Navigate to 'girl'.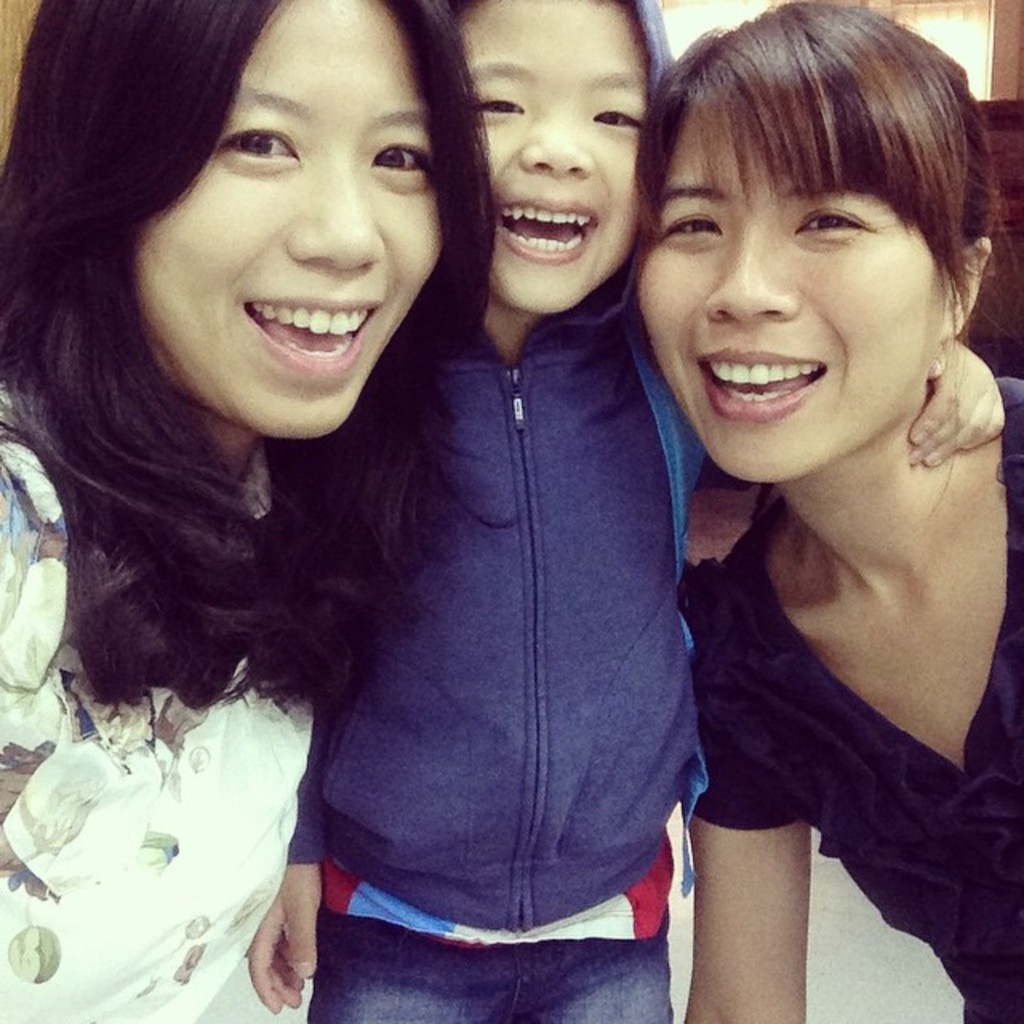
Navigation target: 248:0:1006:1022.
